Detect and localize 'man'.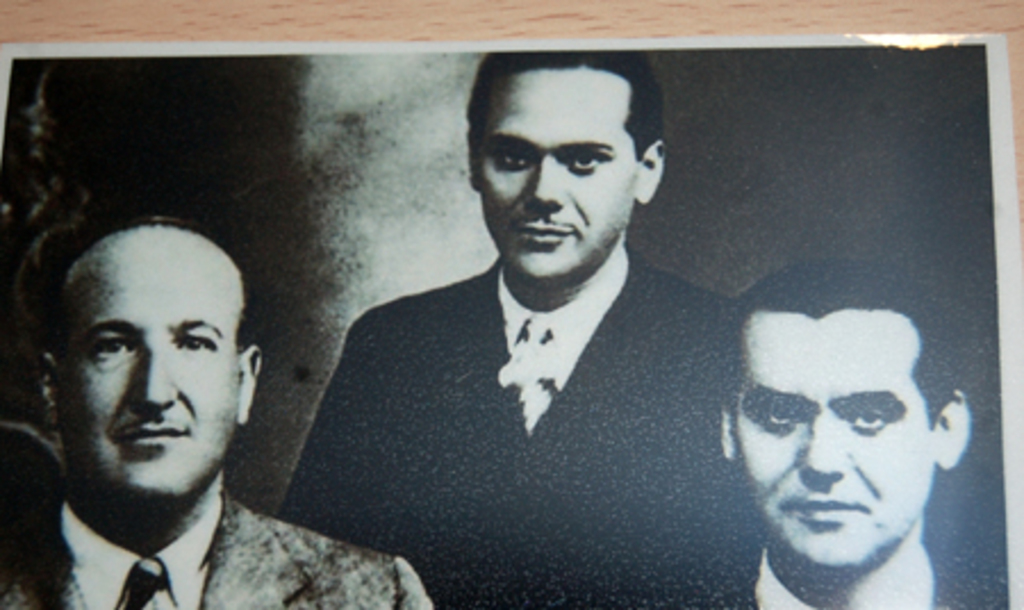
Localized at (left=717, top=253, right=1010, bottom=608).
